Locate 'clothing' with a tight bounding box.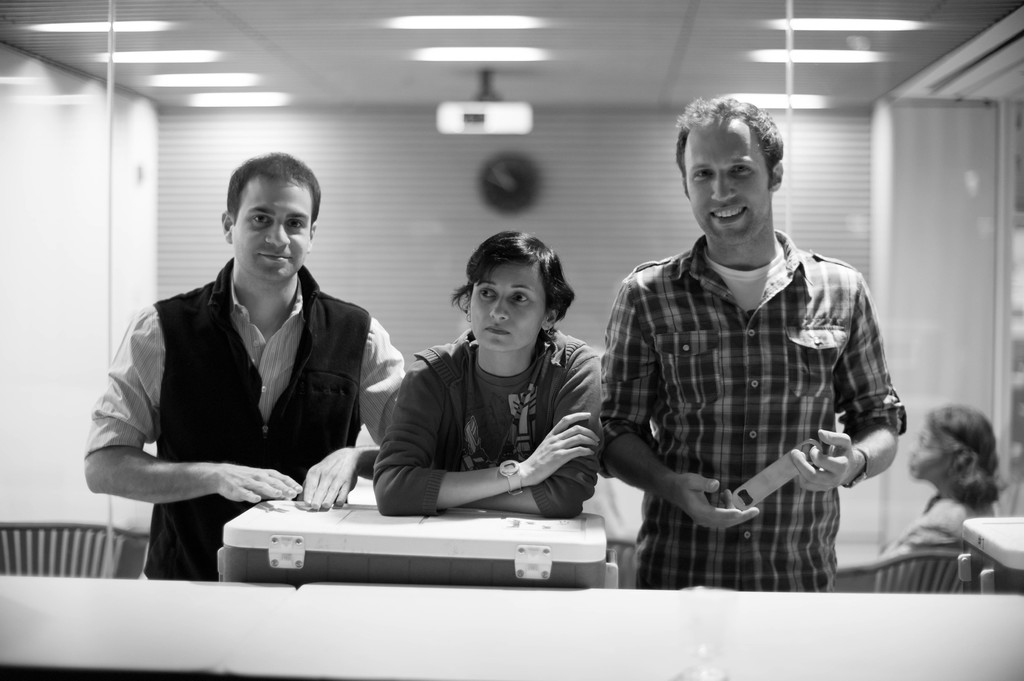
85,256,404,584.
